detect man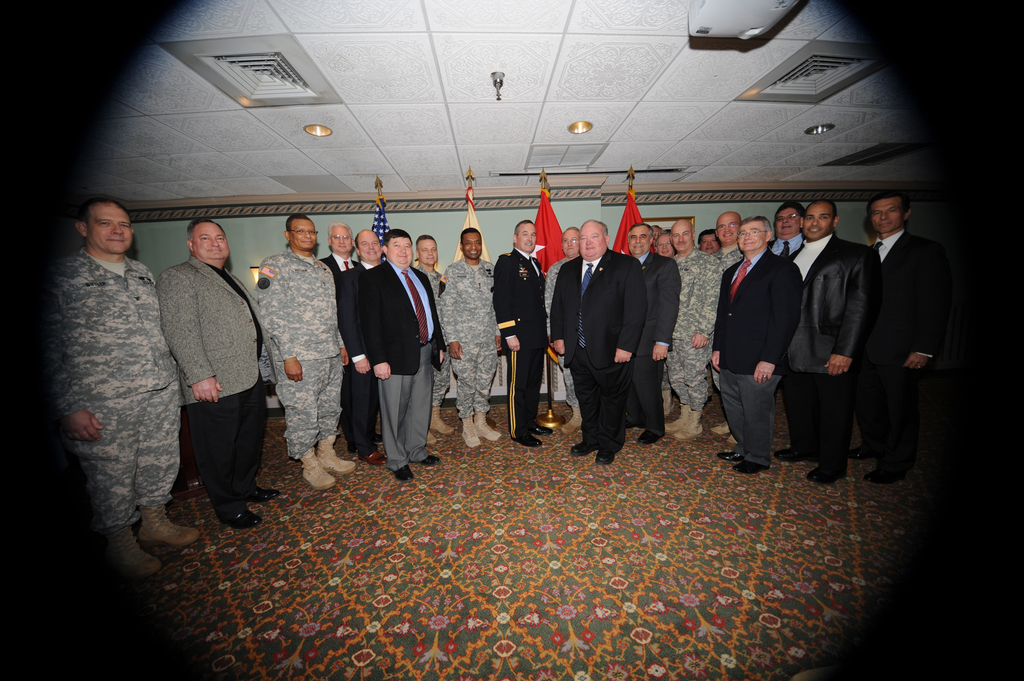
box=[710, 212, 745, 277]
